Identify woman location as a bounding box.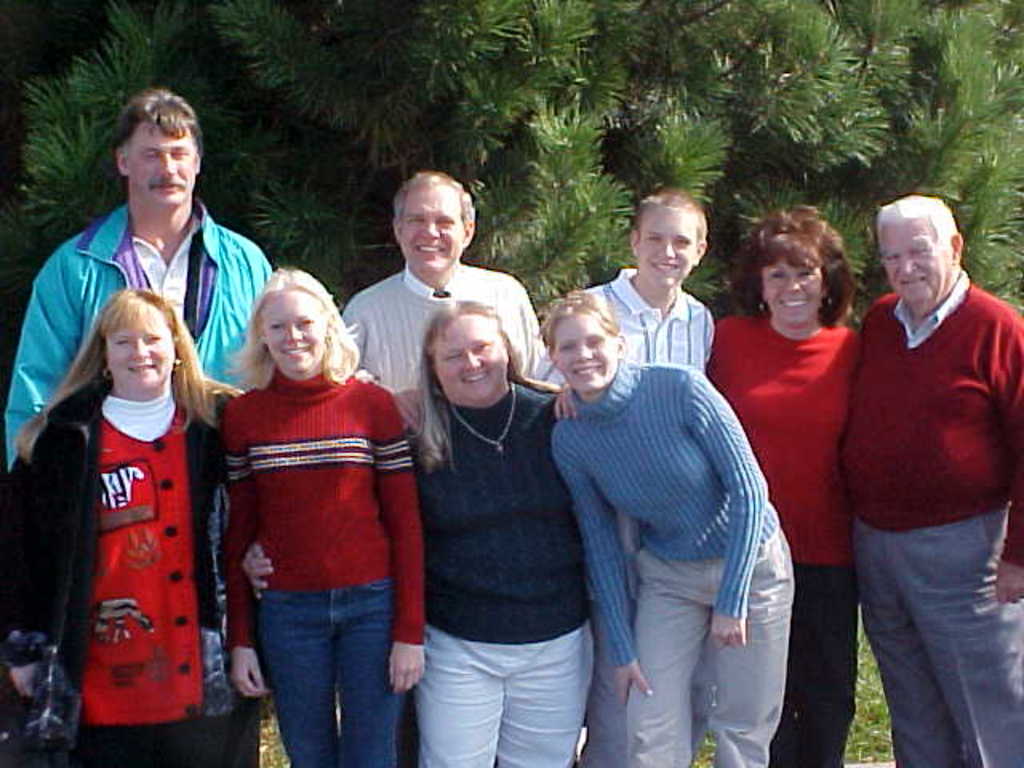
<region>2, 290, 387, 765</region>.
